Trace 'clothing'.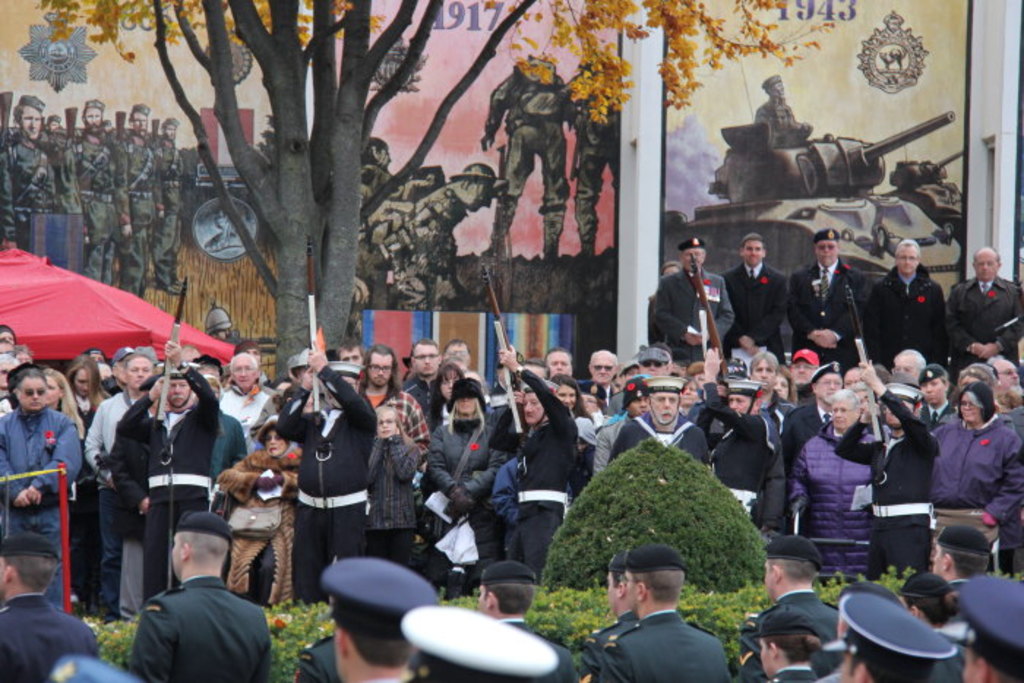
Traced to select_region(492, 64, 571, 243).
